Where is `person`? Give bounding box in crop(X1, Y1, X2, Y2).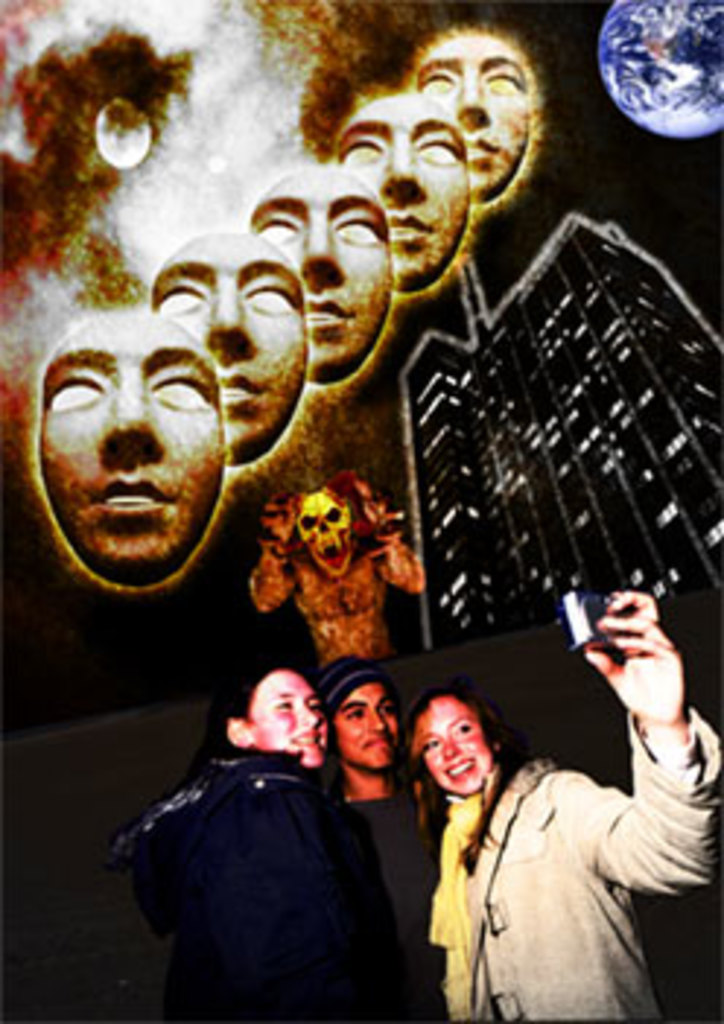
crop(403, 32, 537, 204).
